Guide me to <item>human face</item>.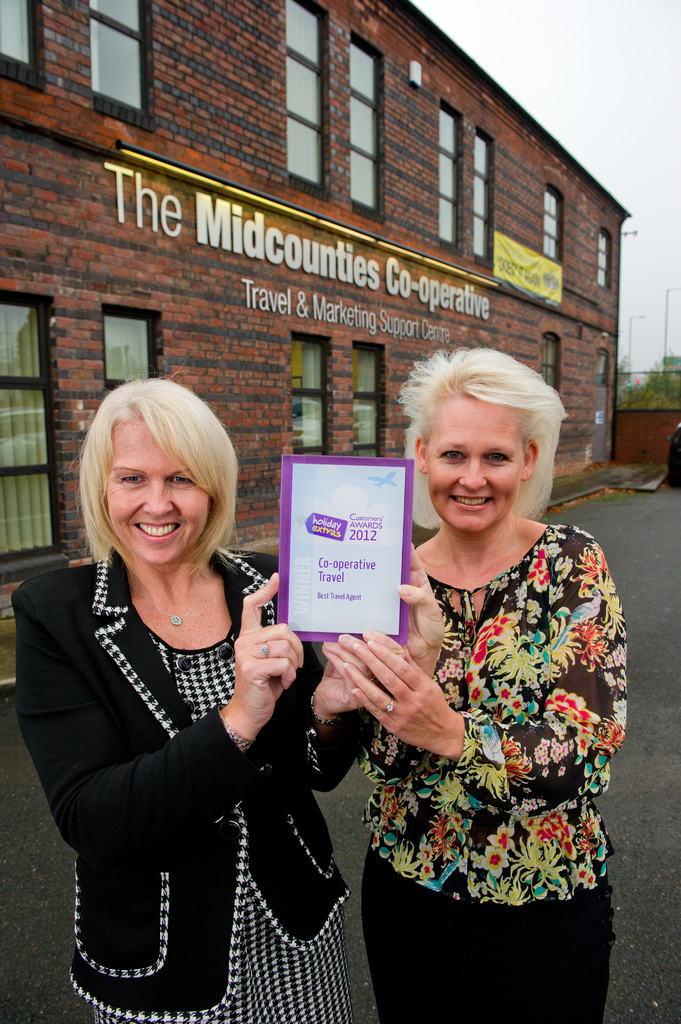
Guidance: 104,412,211,568.
